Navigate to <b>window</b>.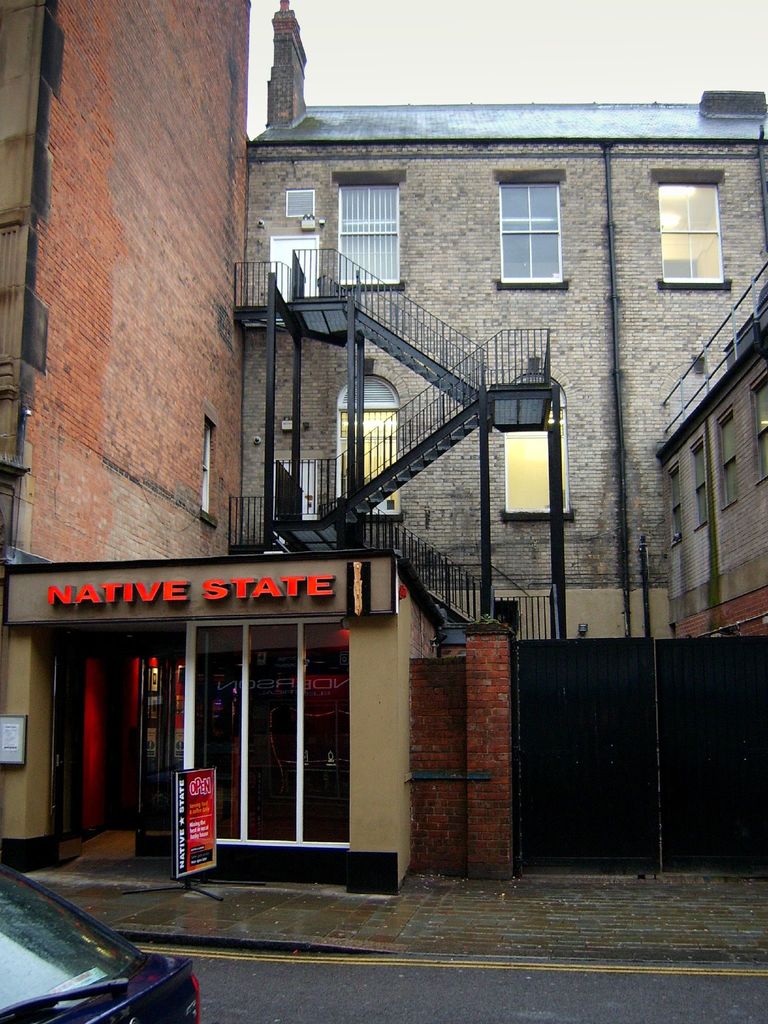
Navigation target: left=747, top=364, right=767, bottom=485.
